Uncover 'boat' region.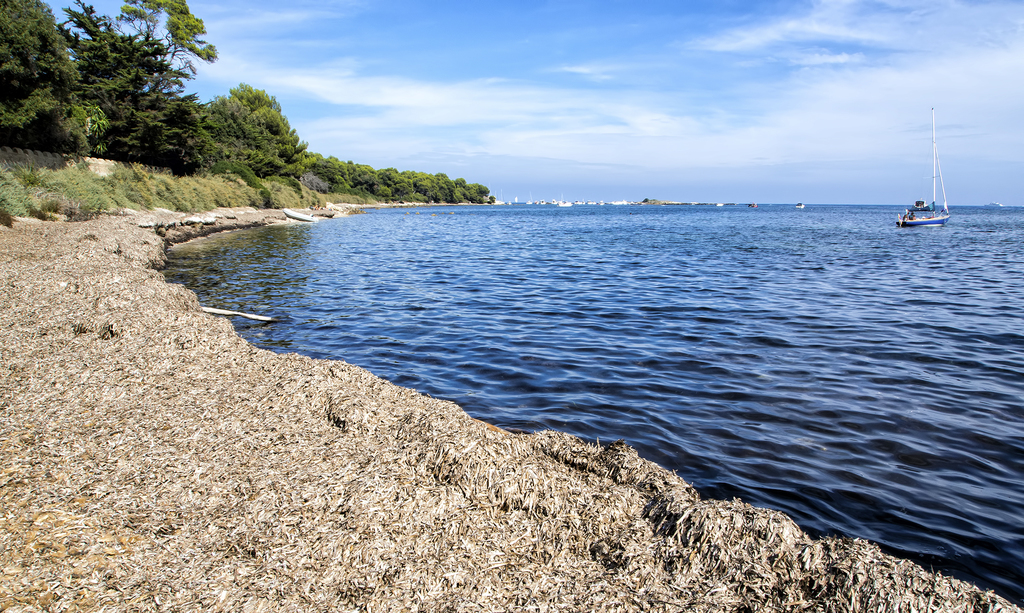
Uncovered: 797 206 804 209.
